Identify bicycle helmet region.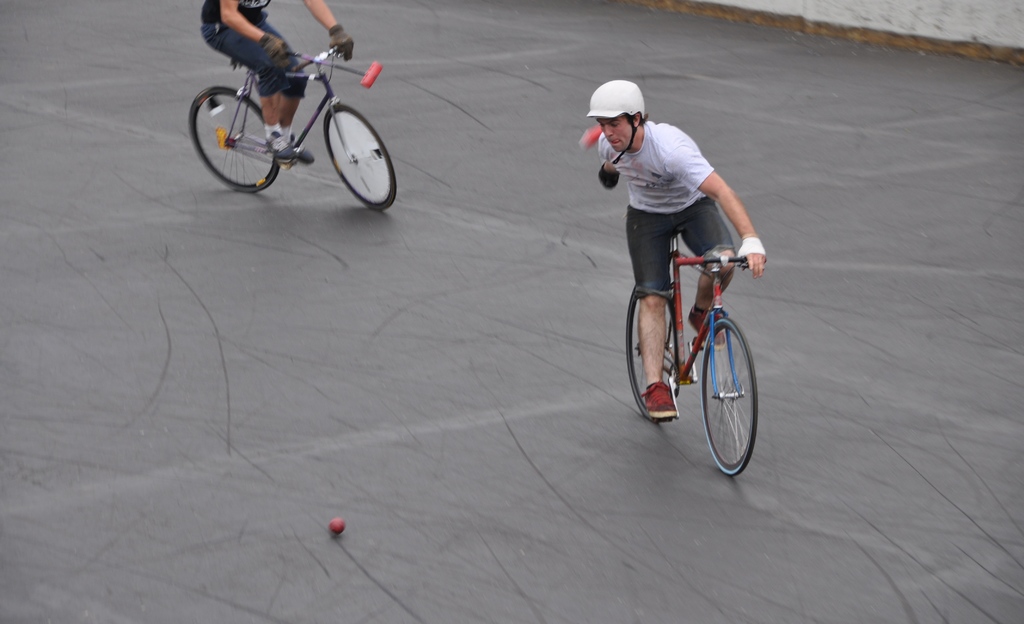
Region: x1=584 y1=76 x2=650 y2=165.
